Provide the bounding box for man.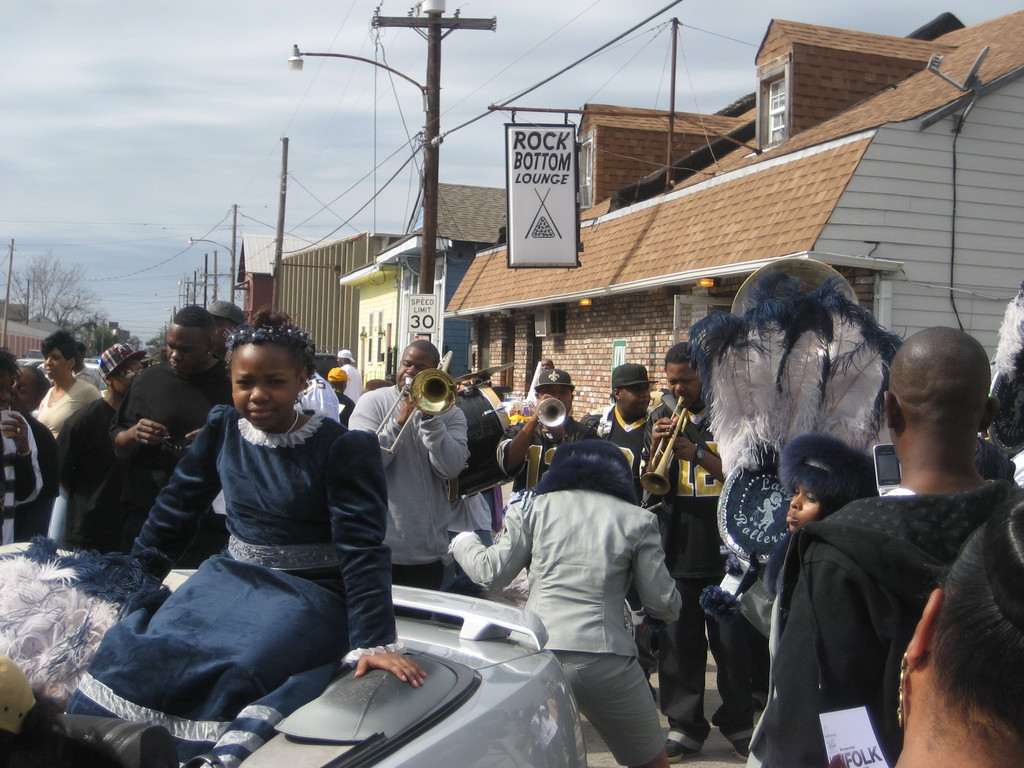
654,345,788,767.
